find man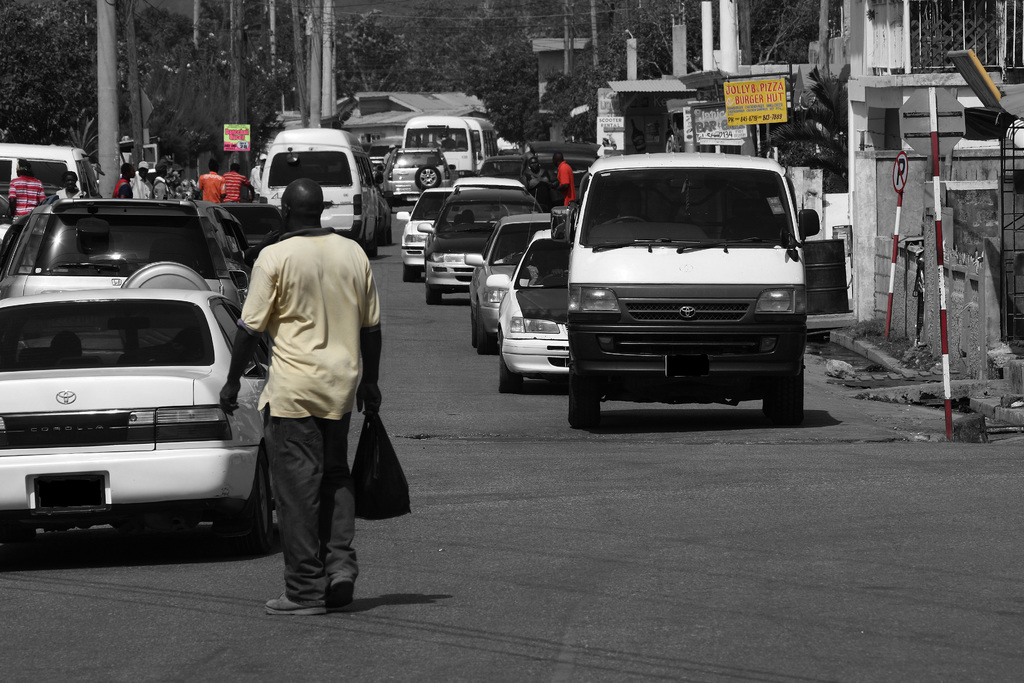
select_region(218, 179, 379, 613)
